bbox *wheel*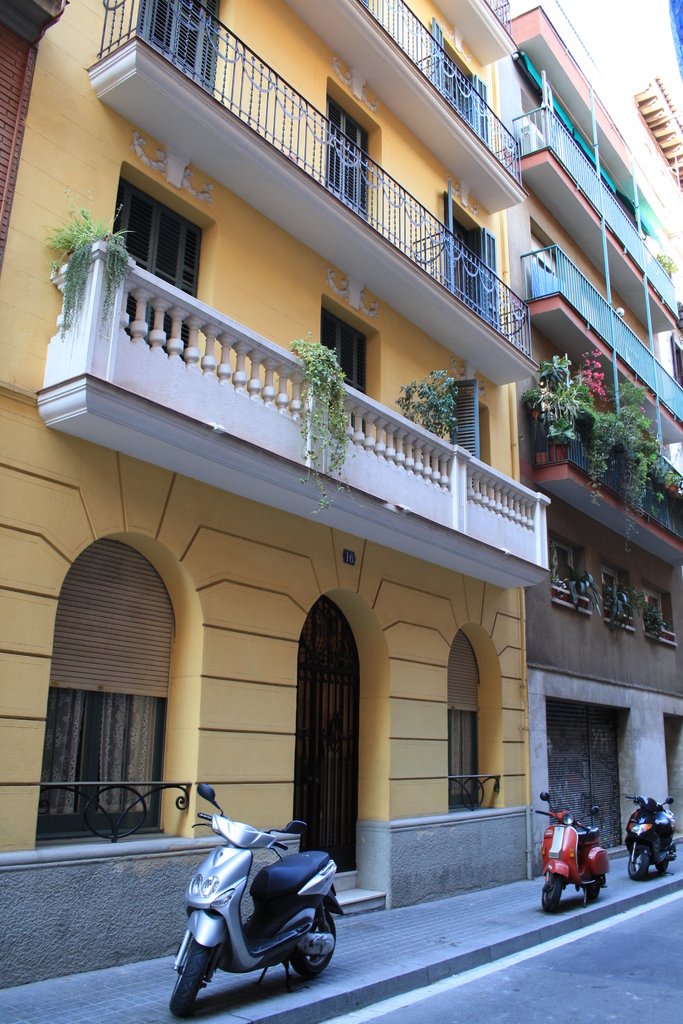
pyautogui.locateOnScreen(169, 948, 218, 1015)
